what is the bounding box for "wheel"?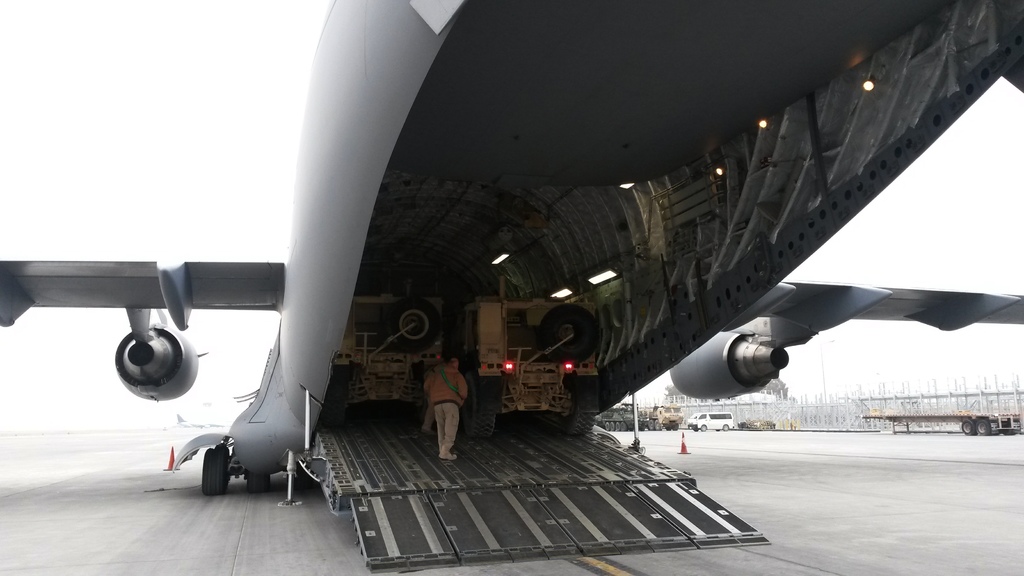
(243, 474, 273, 495).
